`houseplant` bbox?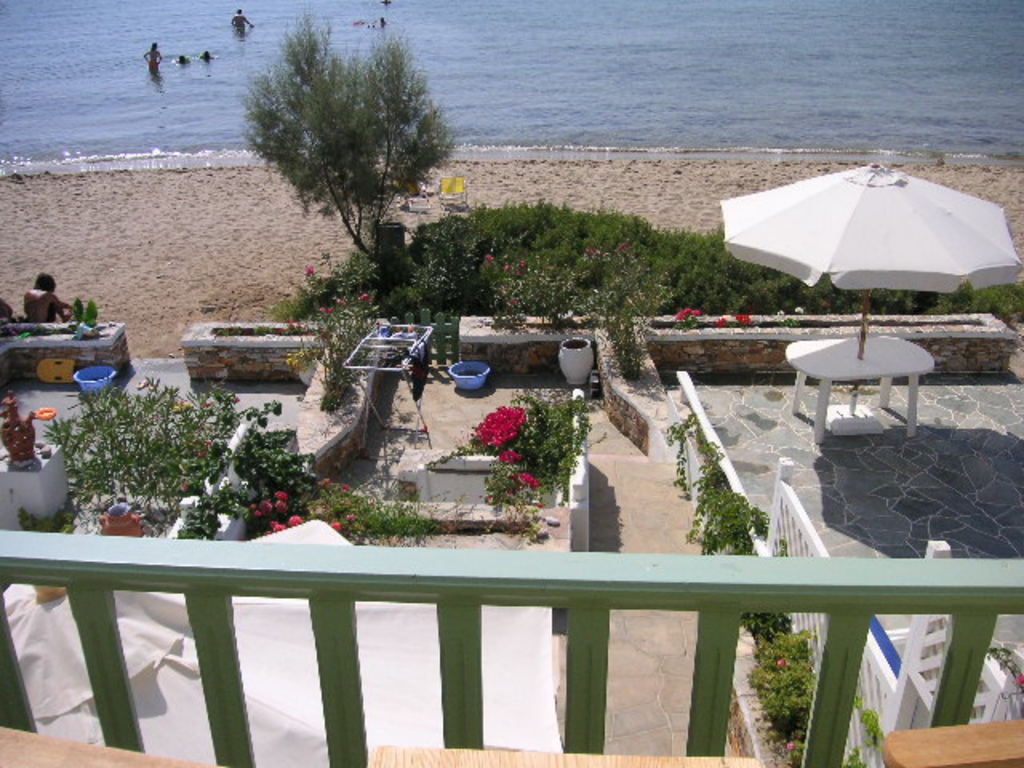
274,250,382,325
